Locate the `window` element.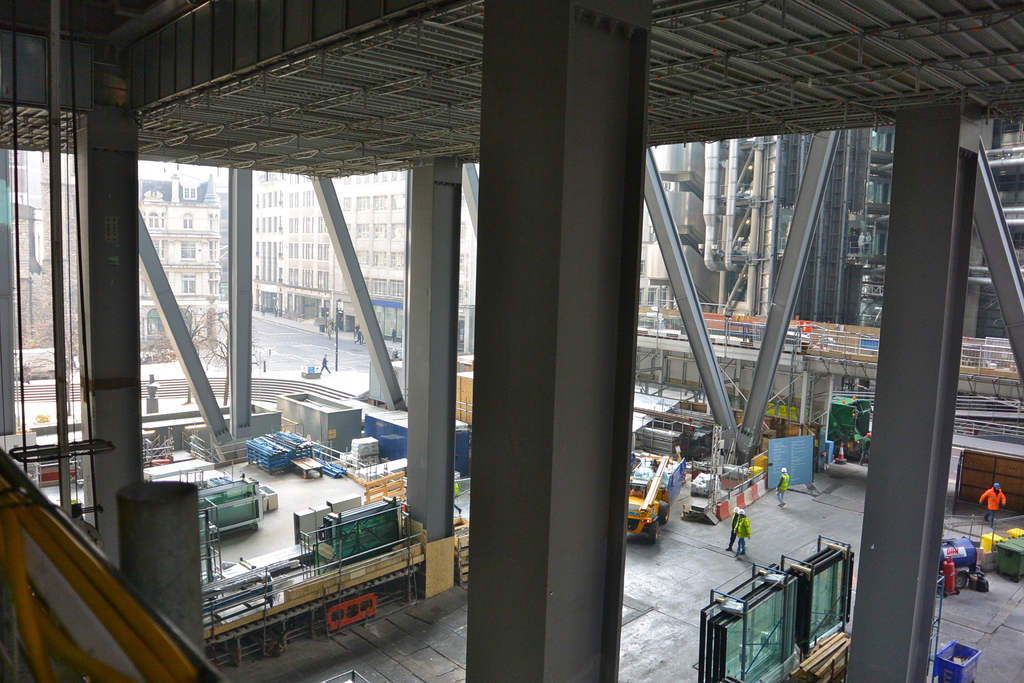
Element bbox: left=181, top=186, right=198, bottom=197.
